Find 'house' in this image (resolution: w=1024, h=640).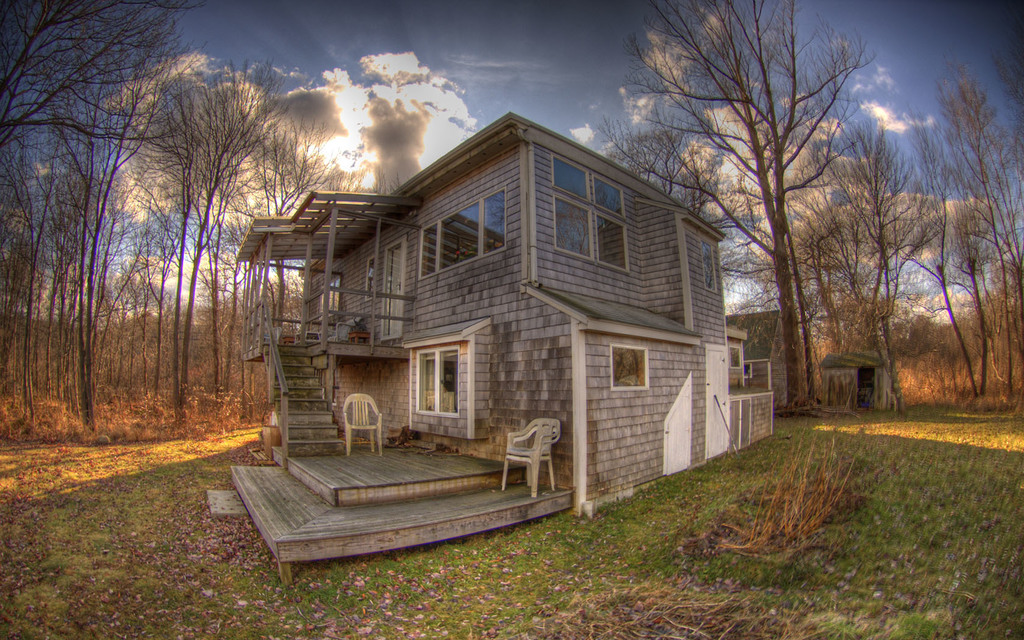
229, 112, 781, 591.
